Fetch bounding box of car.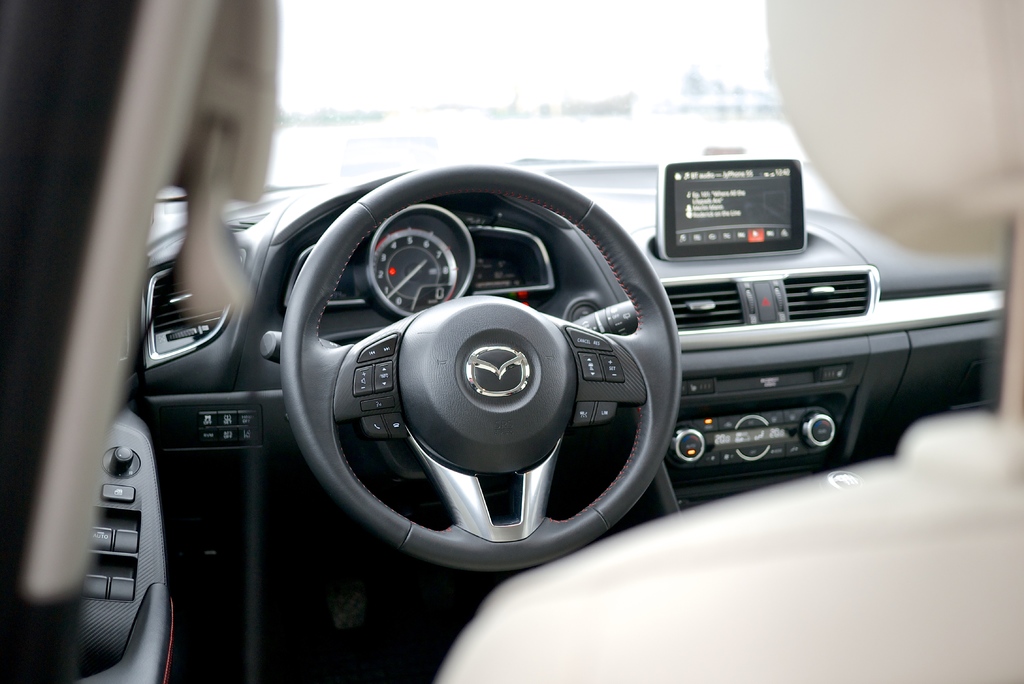
Bbox: 77:120:919:612.
